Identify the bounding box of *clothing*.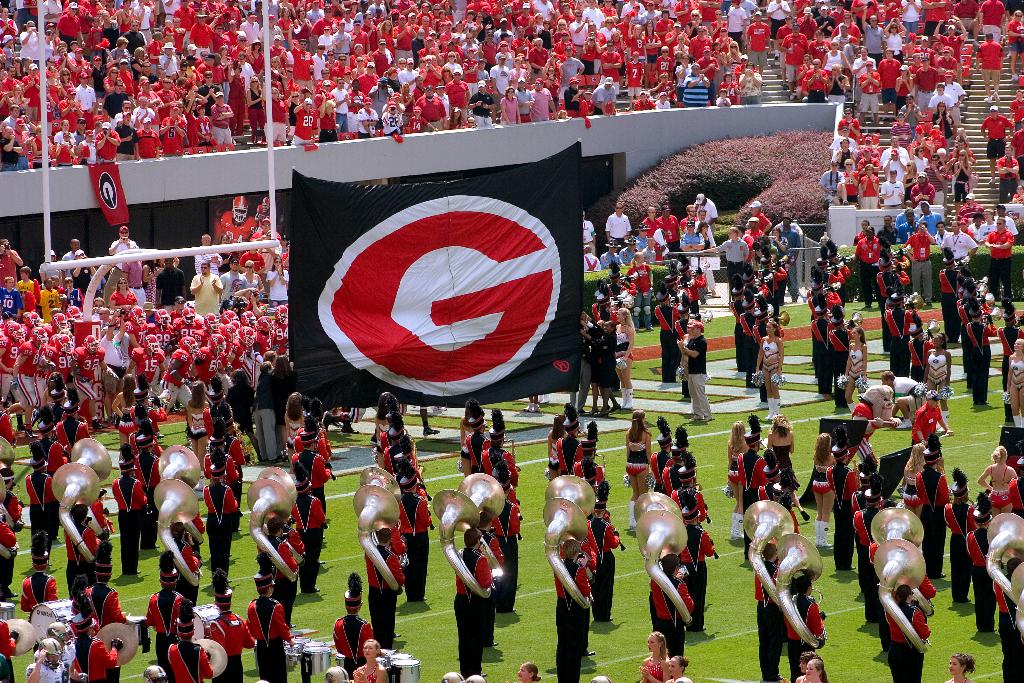
box(147, 584, 193, 682).
